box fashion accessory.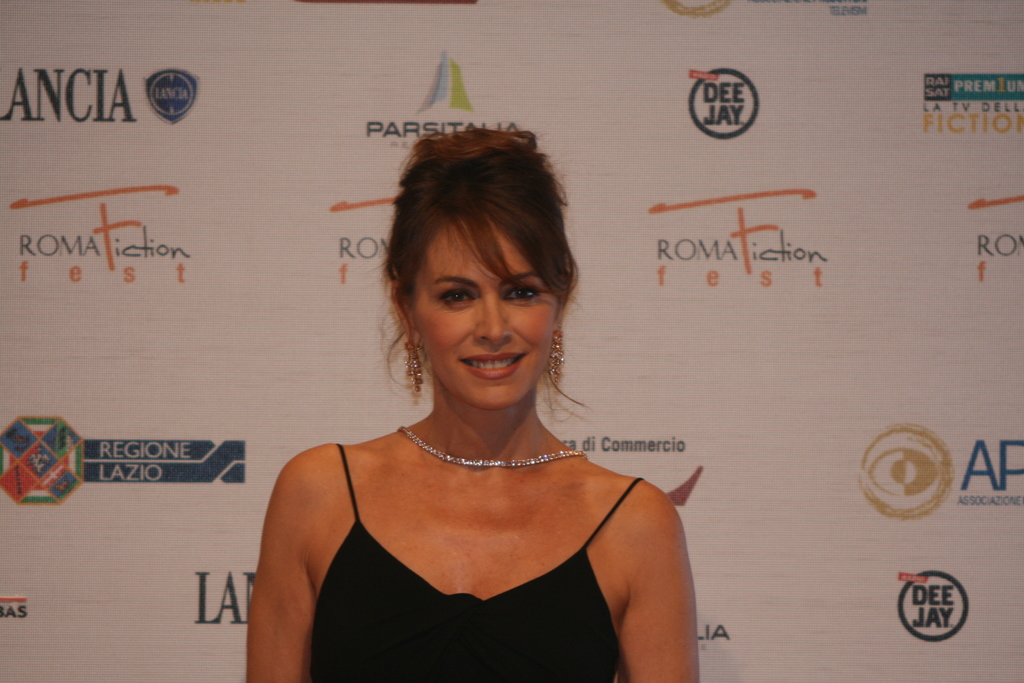
BBox(546, 326, 571, 386).
